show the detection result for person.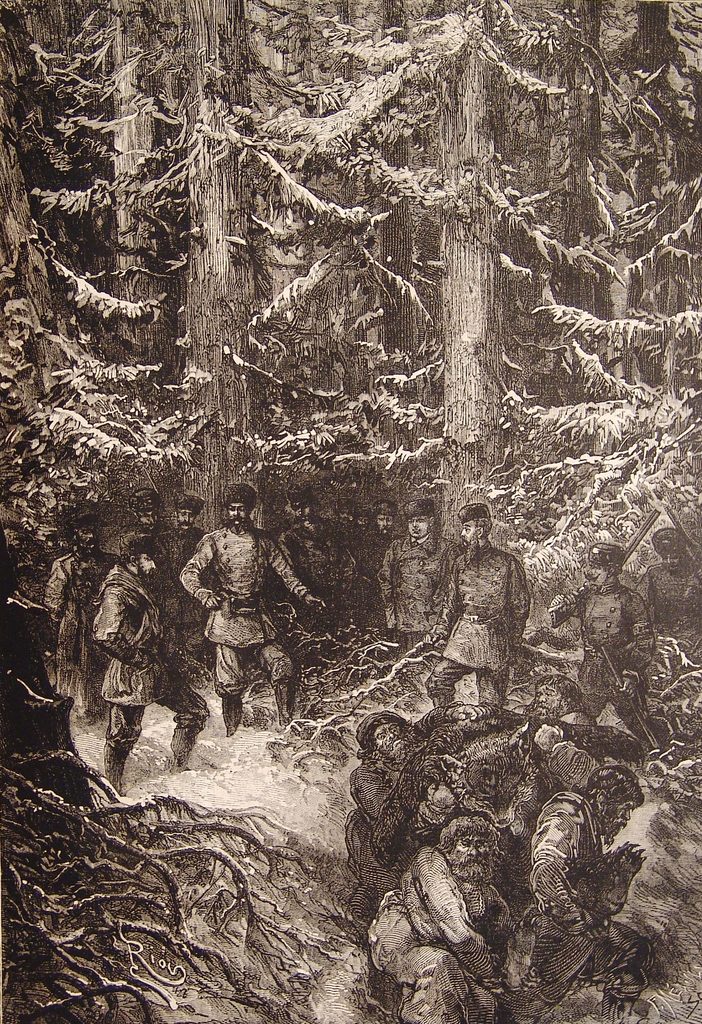
86/533/156/799.
